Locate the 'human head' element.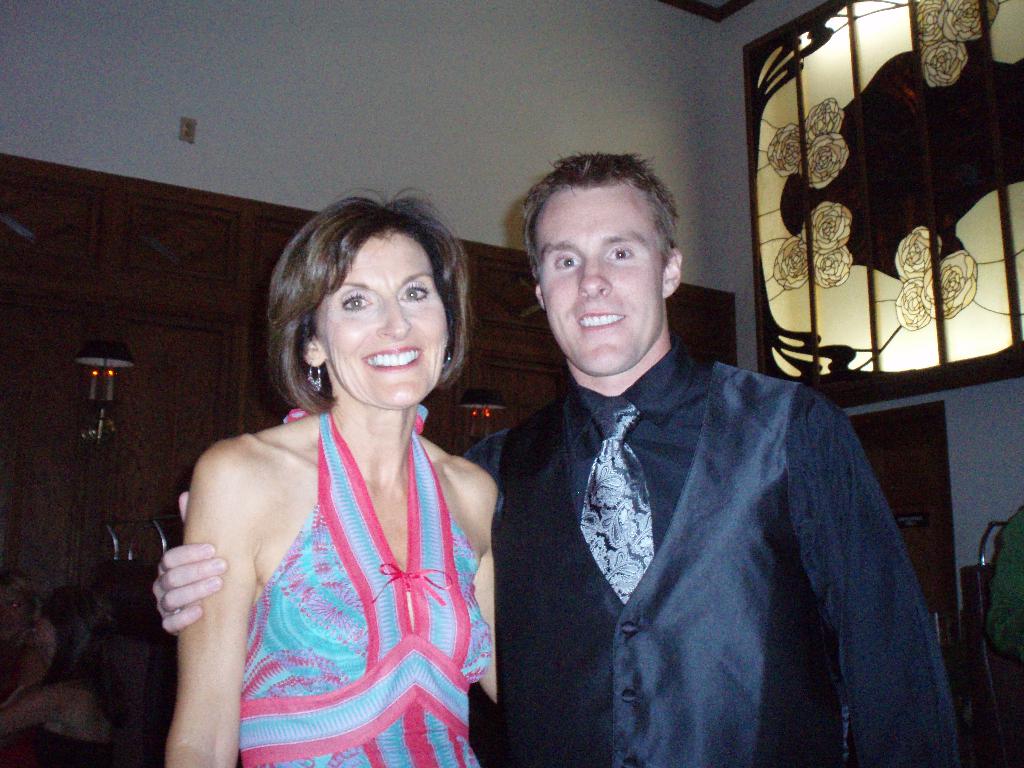
Element bbox: <region>274, 192, 463, 410</region>.
